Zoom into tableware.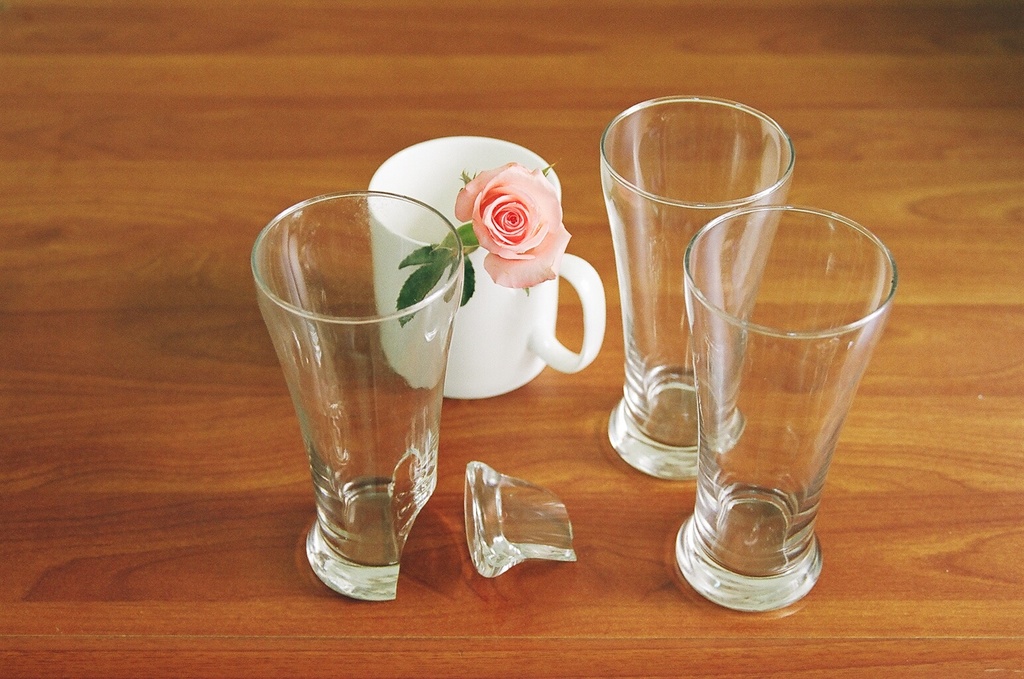
Zoom target: bbox=[363, 135, 604, 399].
